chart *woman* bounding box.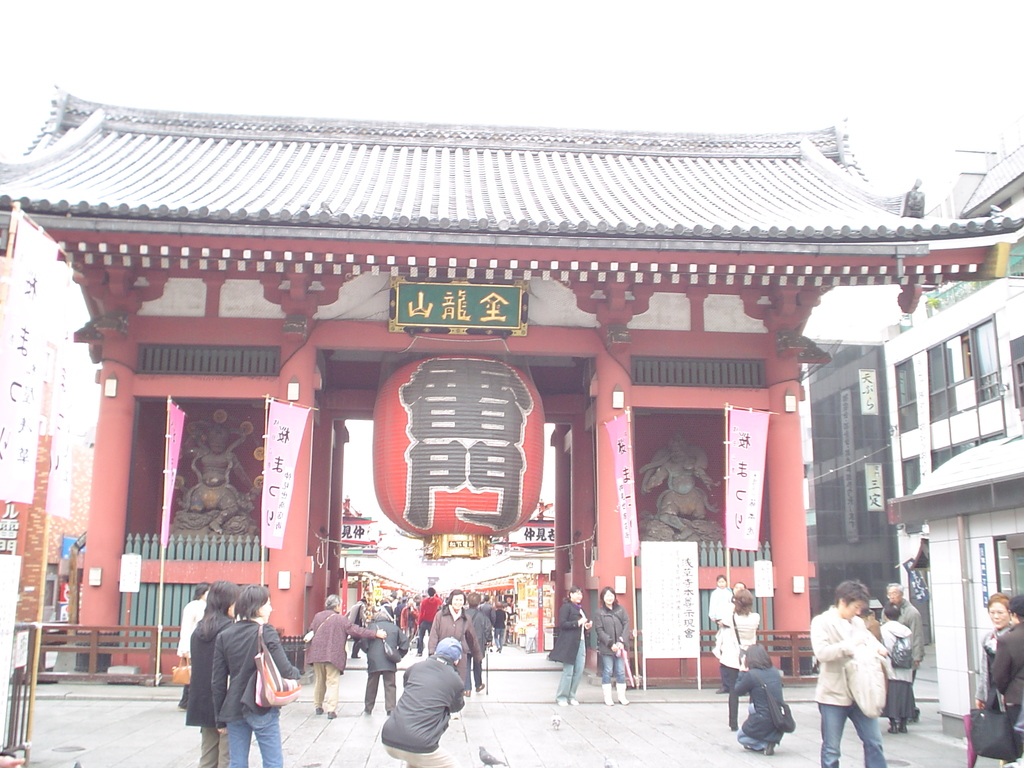
Charted: BBox(427, 589, 484, 719).
